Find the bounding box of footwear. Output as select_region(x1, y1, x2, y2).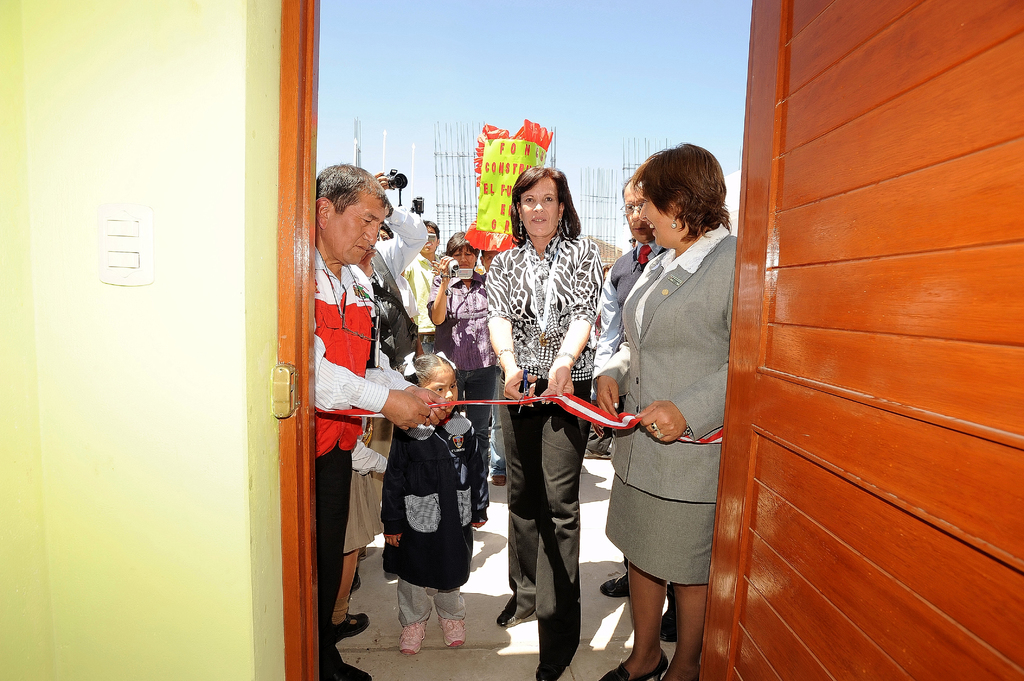
select_region(439, 614, 472, 651).
